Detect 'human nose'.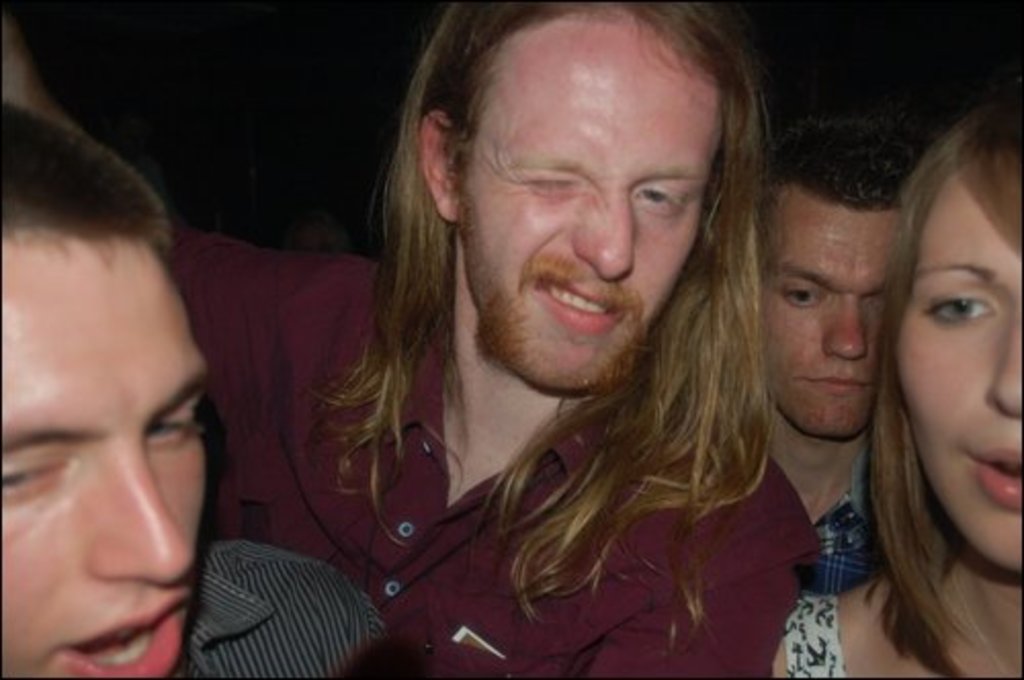
Detected at rect(82, 451, 188, 582).
